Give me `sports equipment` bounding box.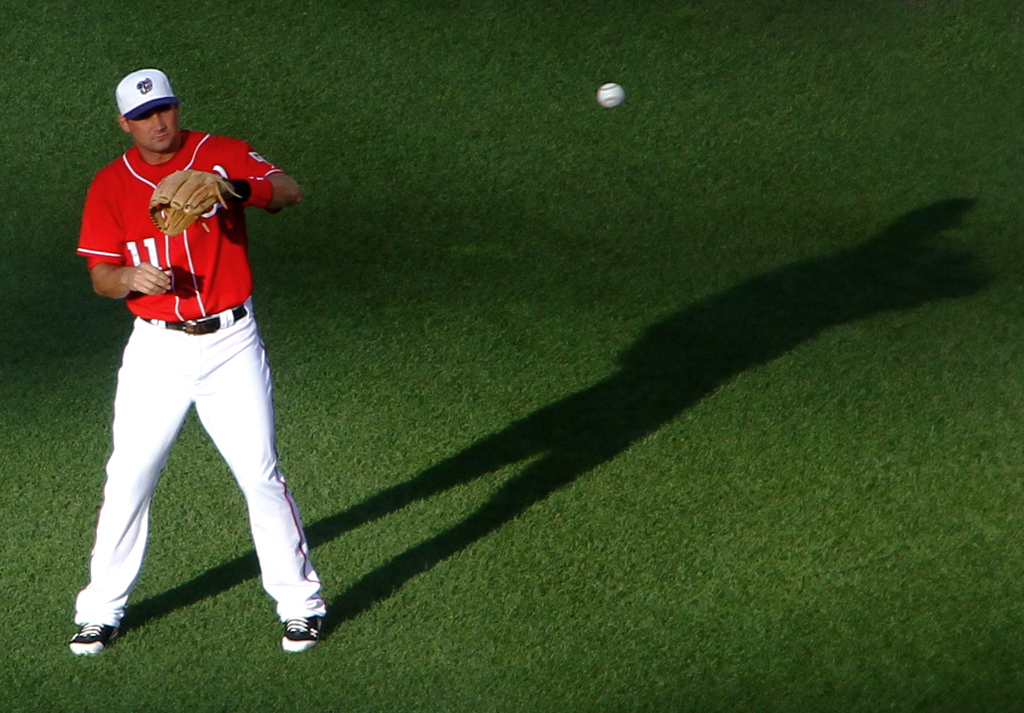
bbox=[69, 619, 123, 653].
